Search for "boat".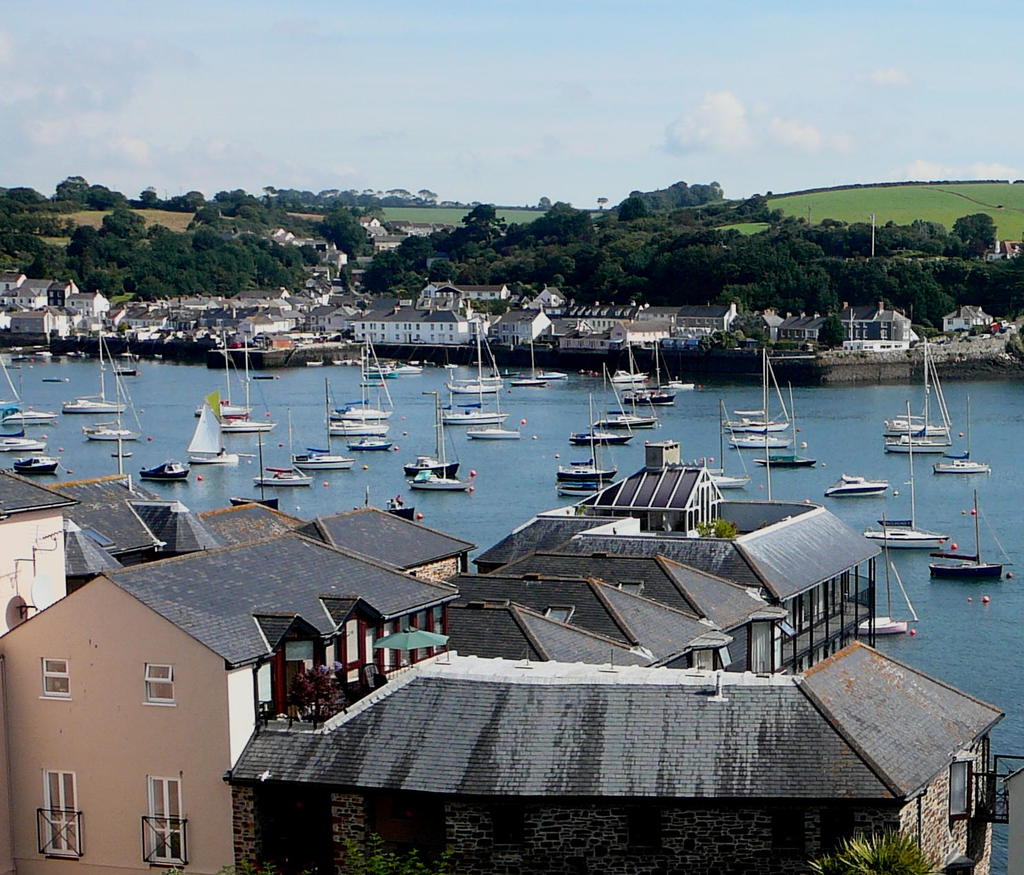
Found at bbox=[8, 453, 60, 477].
